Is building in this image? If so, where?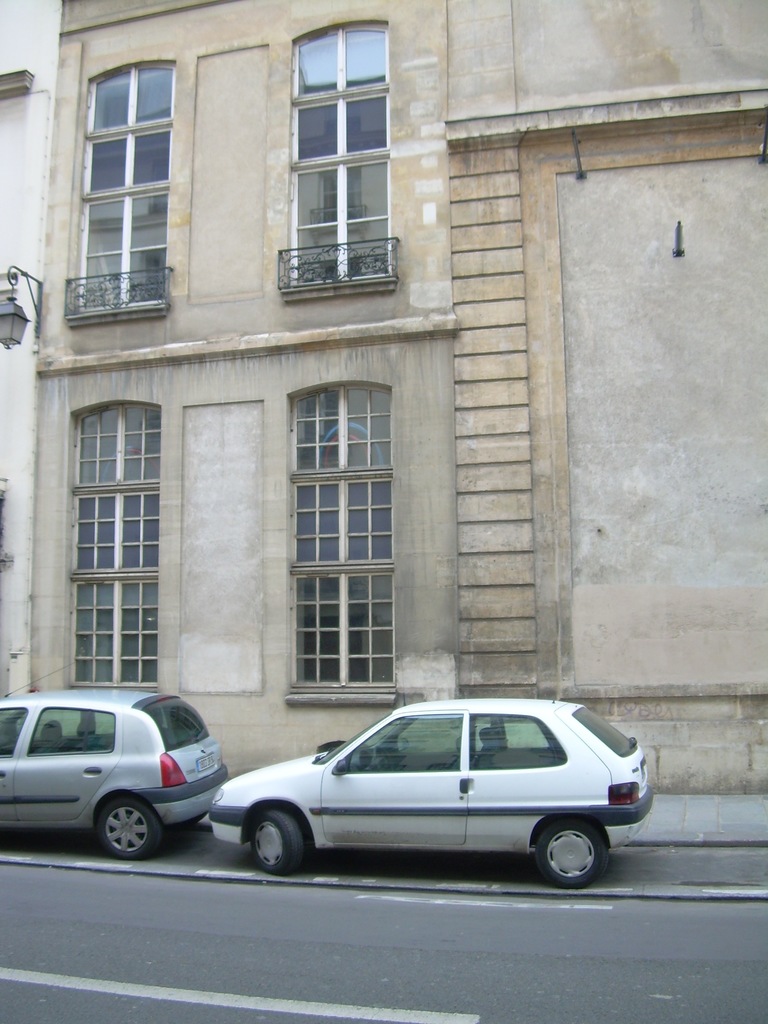
Yes, at (23,0,767,798).
